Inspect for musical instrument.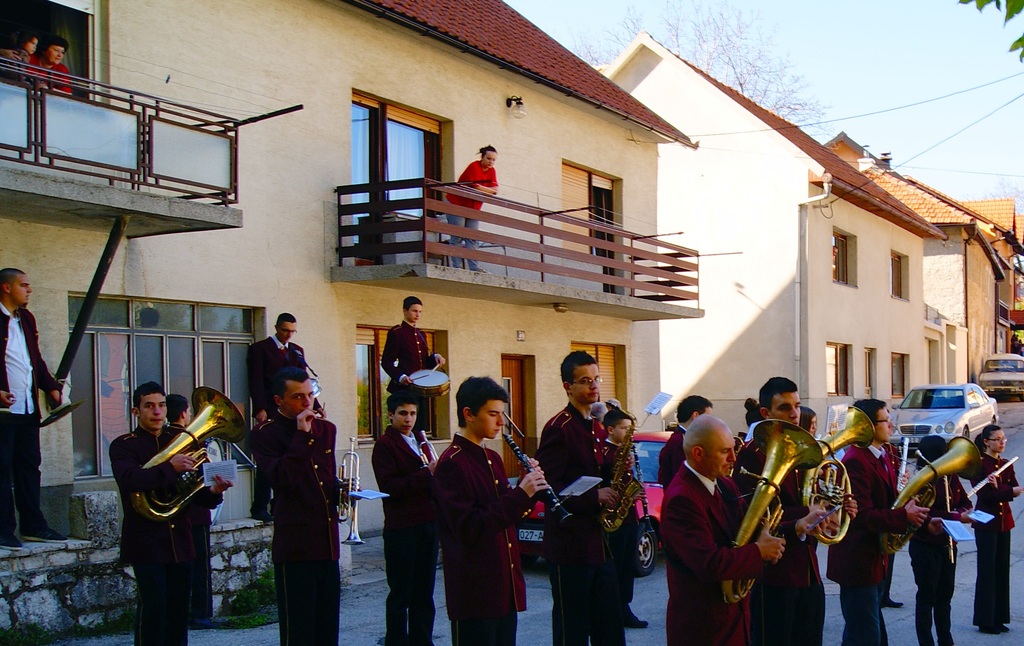
Inspection: box=[326, 433, 369, 547].
